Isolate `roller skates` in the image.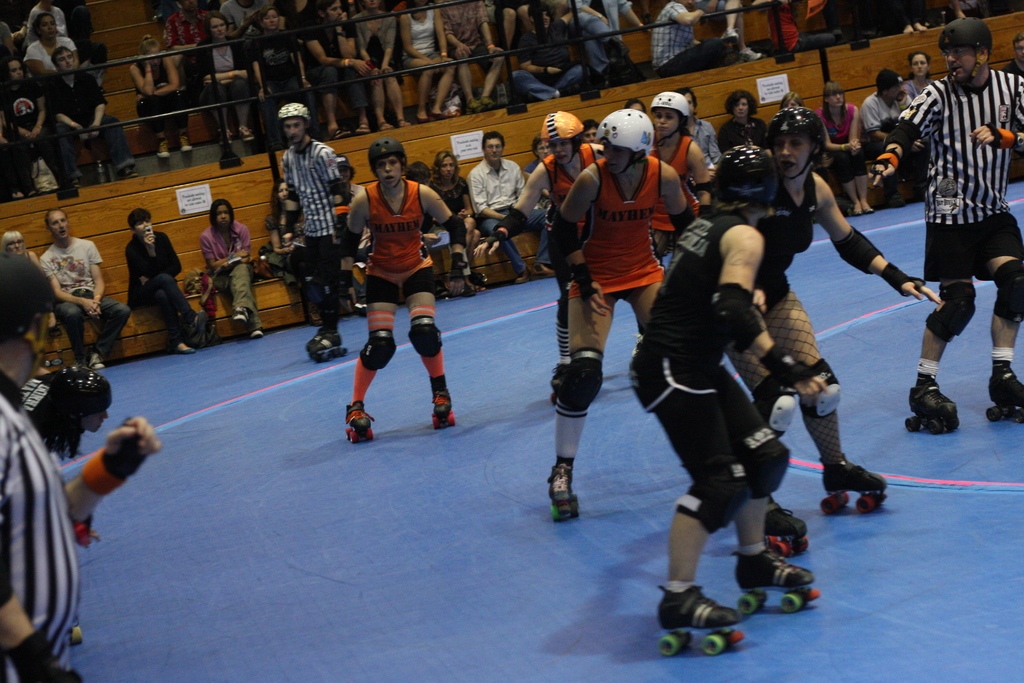
Isolated region: 312,334,349,364.
